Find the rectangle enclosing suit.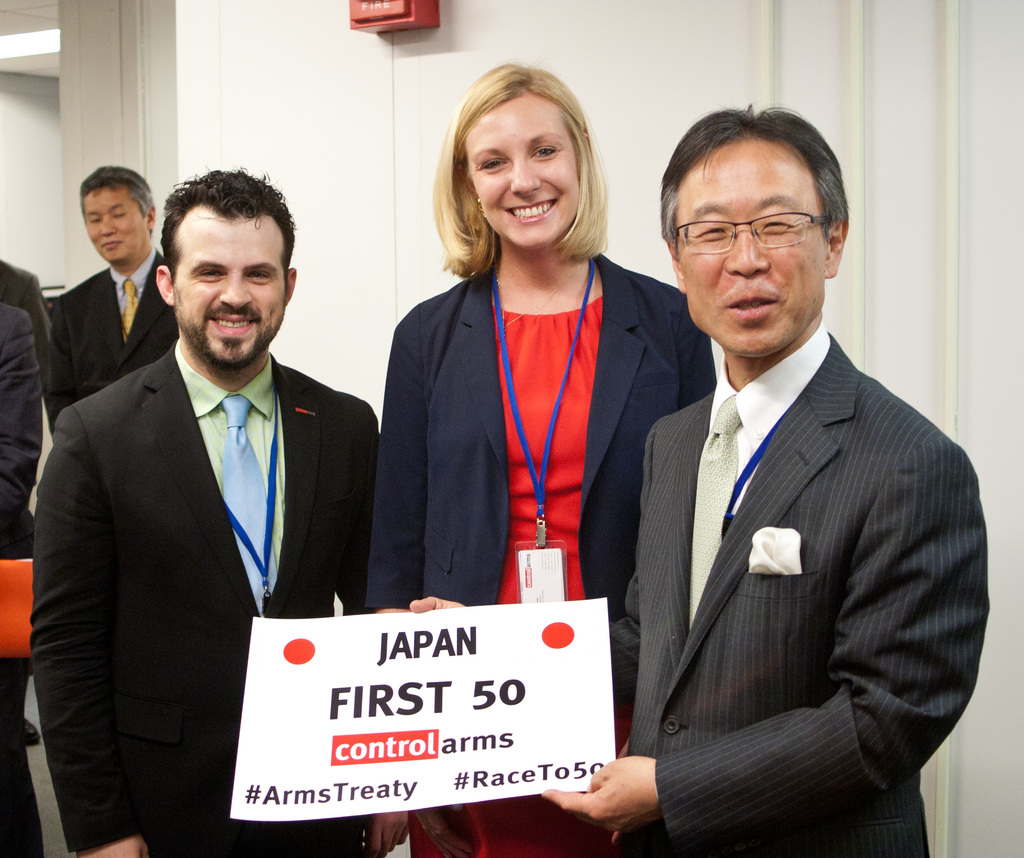
0,260,58,409.
